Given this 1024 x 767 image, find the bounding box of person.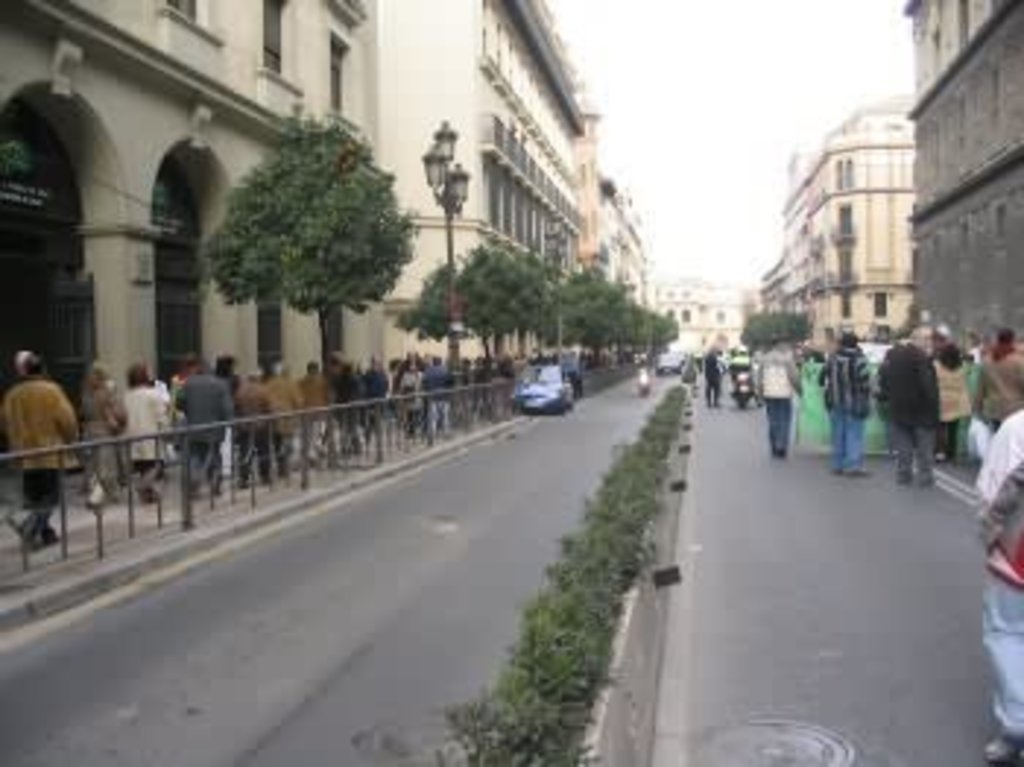
box(173, 354, 231, 501).
